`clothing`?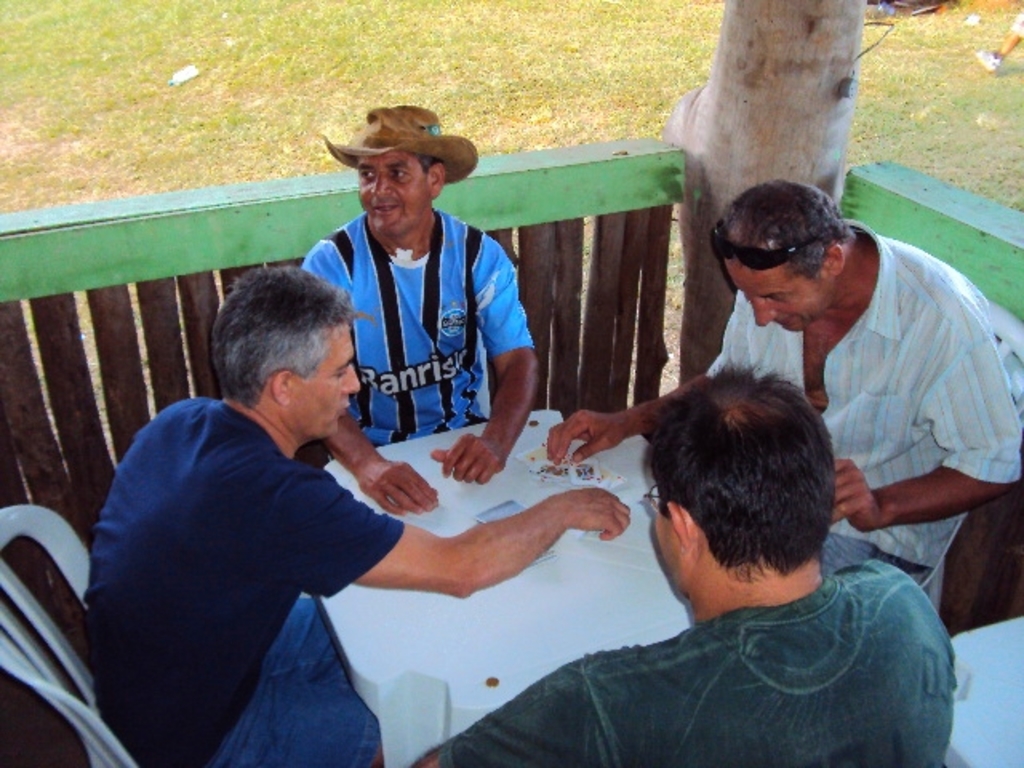
select_region(85, 400, 379, 766)
